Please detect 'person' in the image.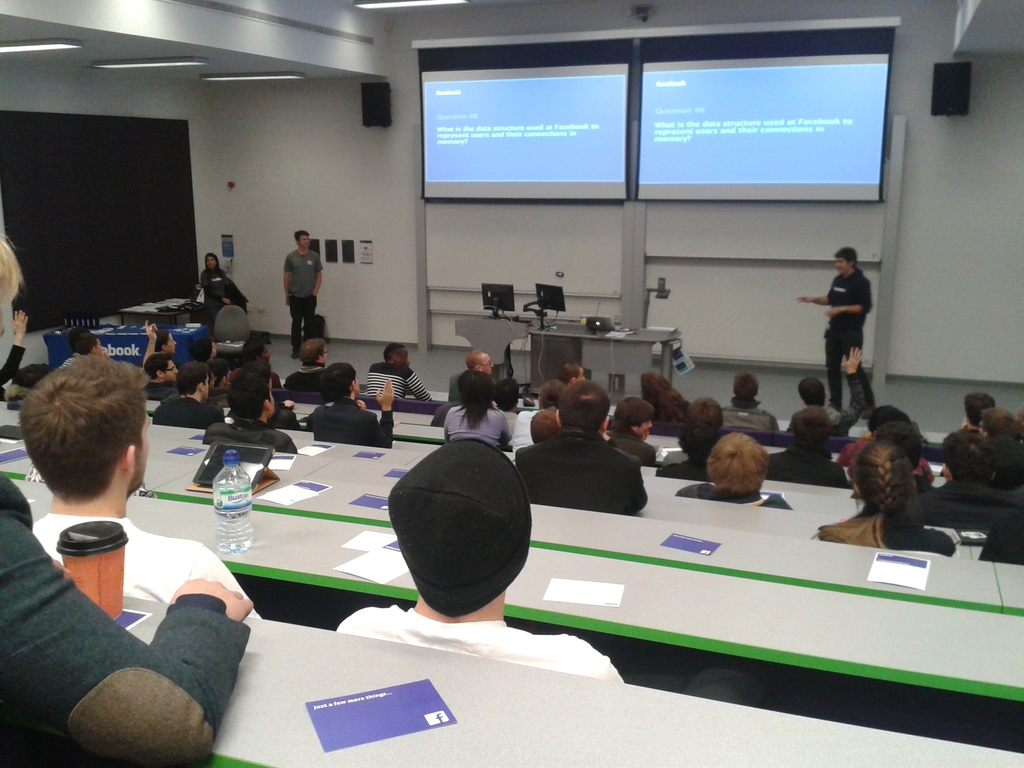
855, 353, 880, 425.
